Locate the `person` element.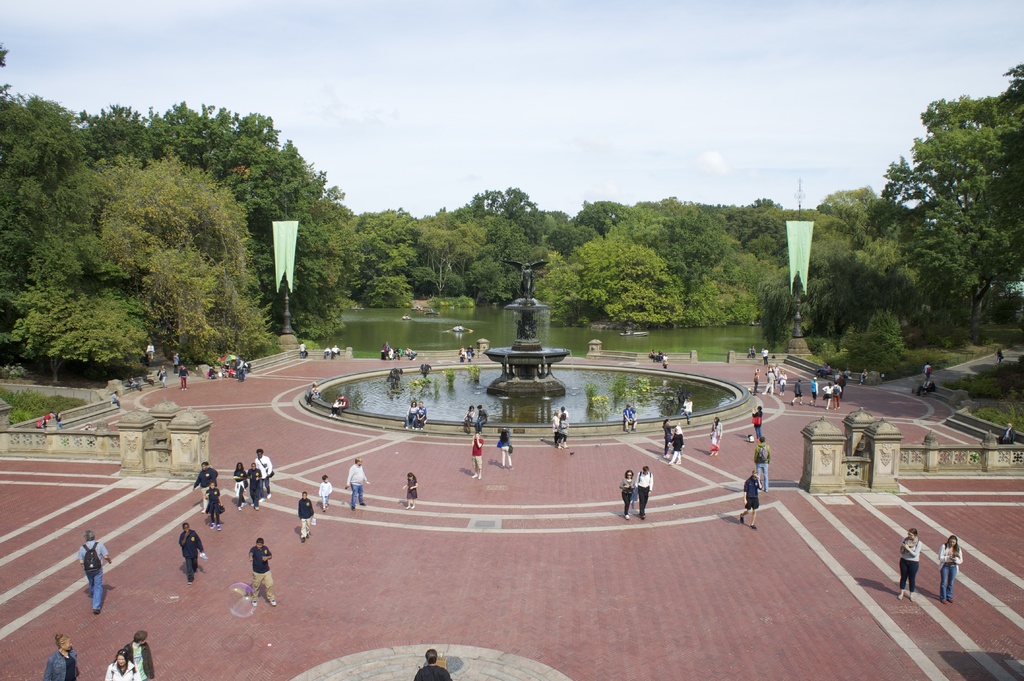
Element bbox: box=[810, 374, 820, 410].
